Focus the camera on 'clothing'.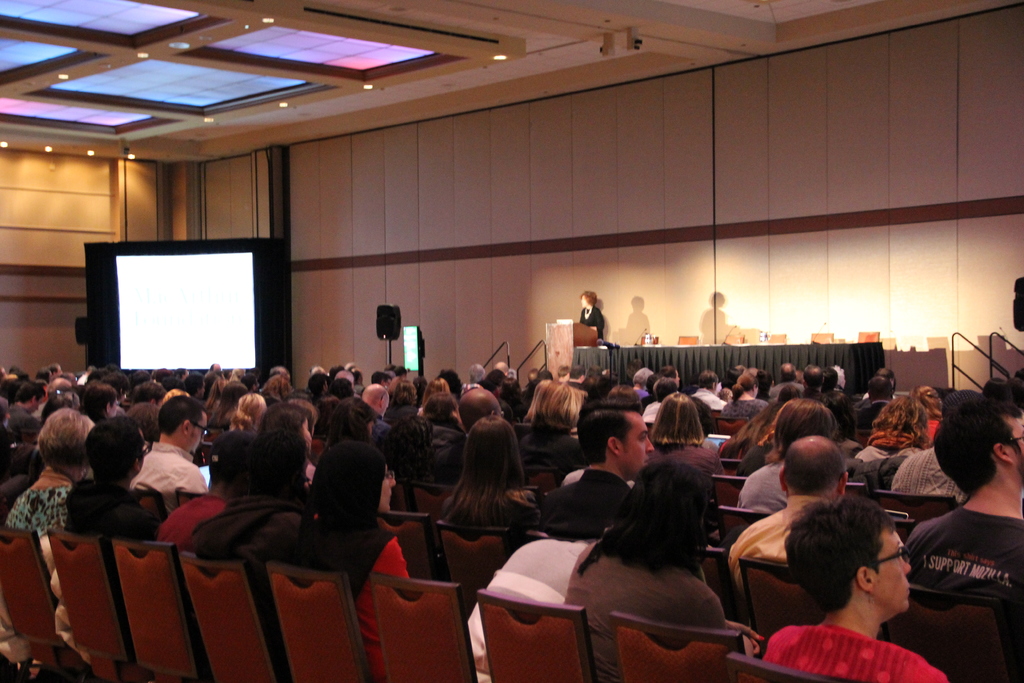
Focus region: {"left": 461, "top": 529, "right": 600, "bottom": 682}.
